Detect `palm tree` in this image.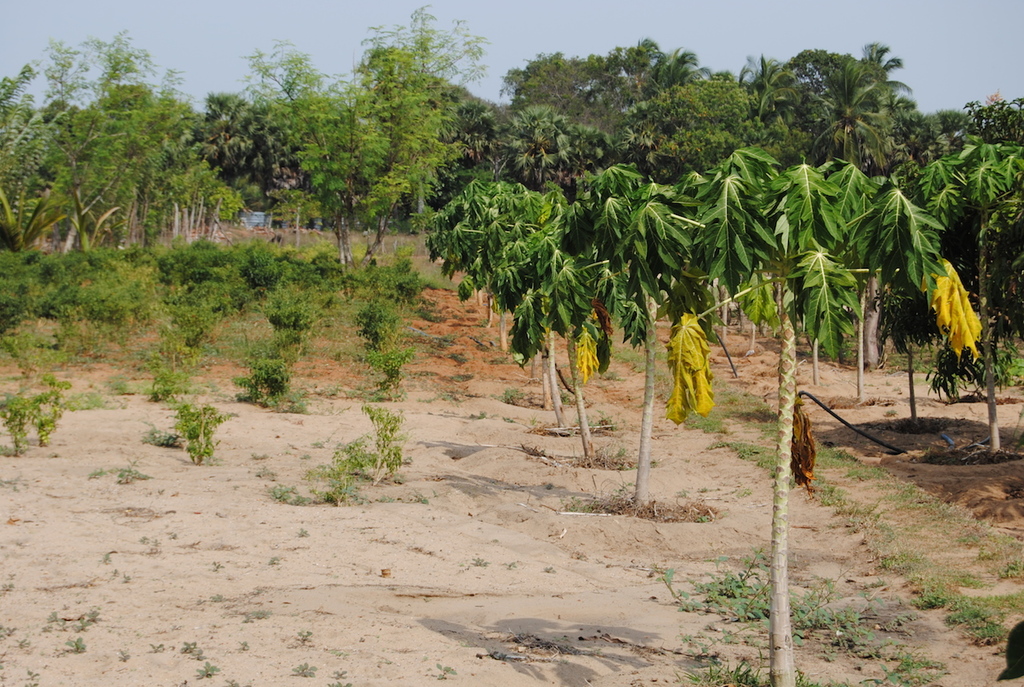
Detection: 490/95/629/212.
